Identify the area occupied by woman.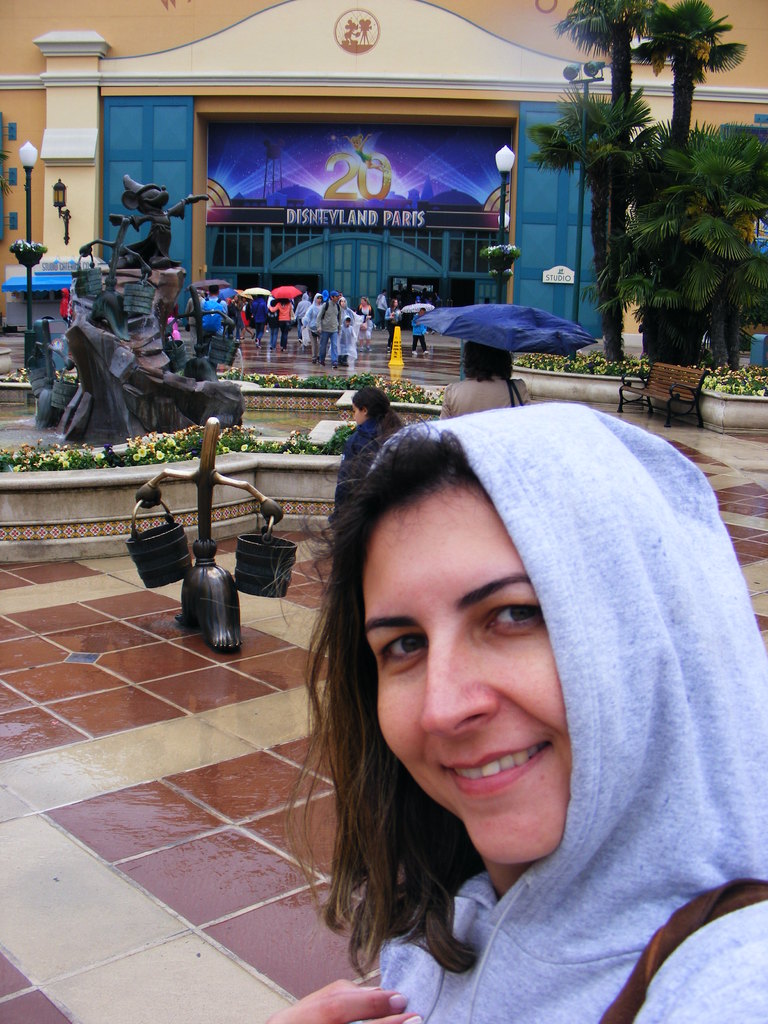
Area: 385, 296, 399, 349.
